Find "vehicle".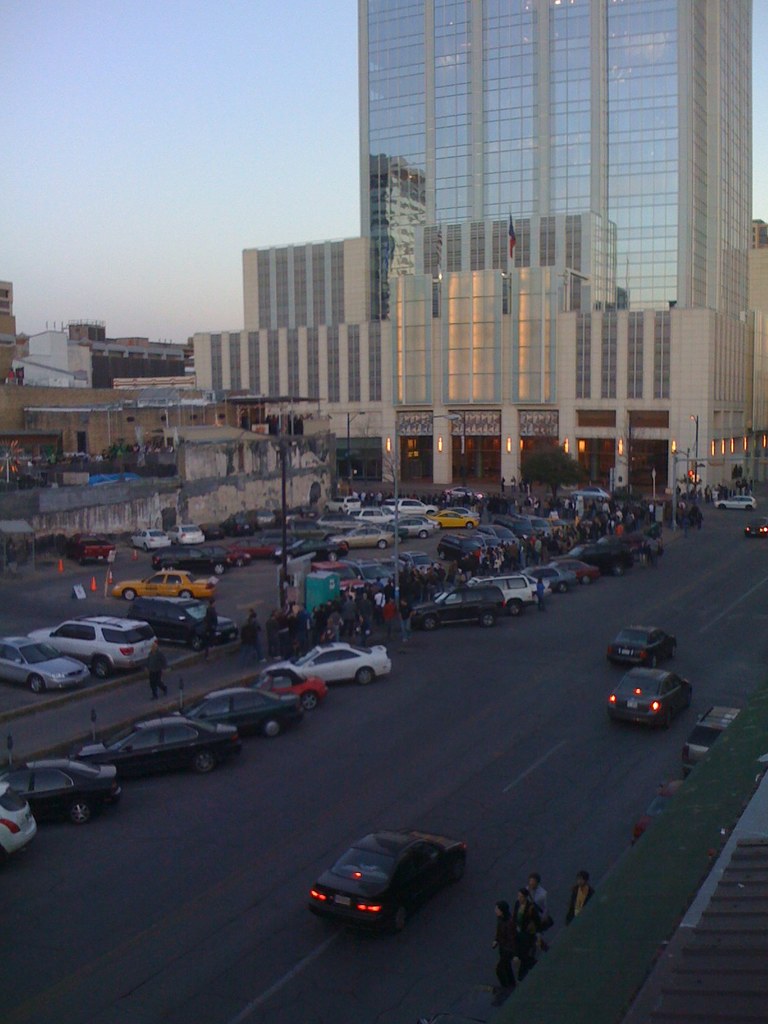
locate(576, 483, 604, 502).
